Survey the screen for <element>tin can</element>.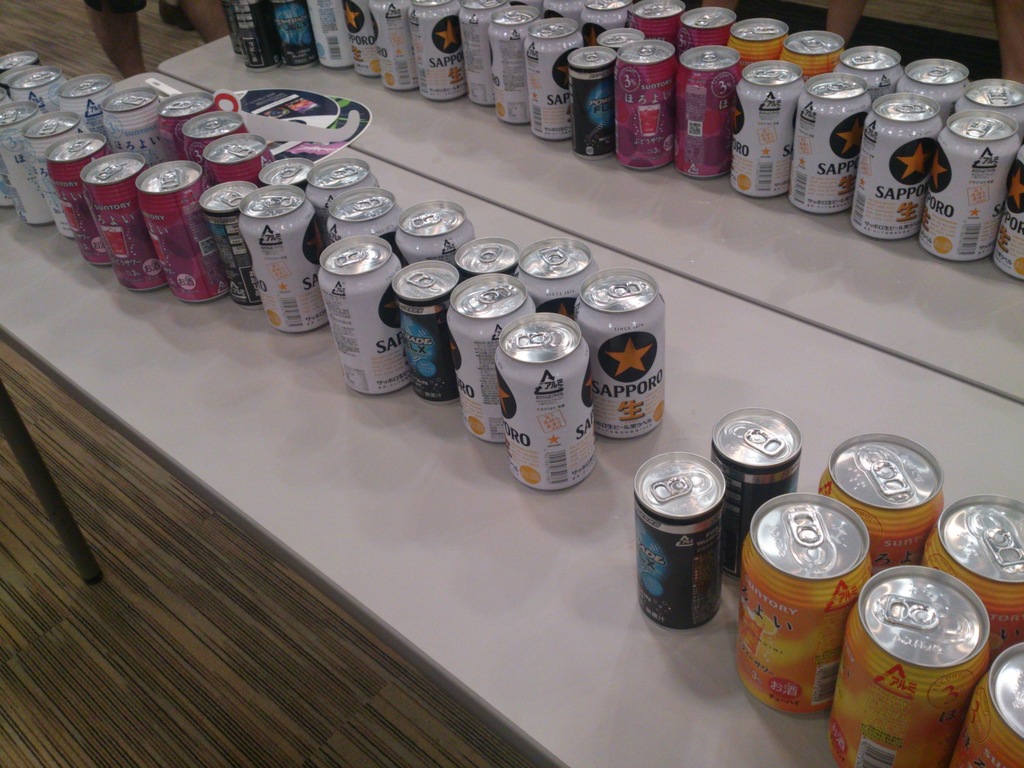
Survey found: <box>38,127,123,266</box>.
